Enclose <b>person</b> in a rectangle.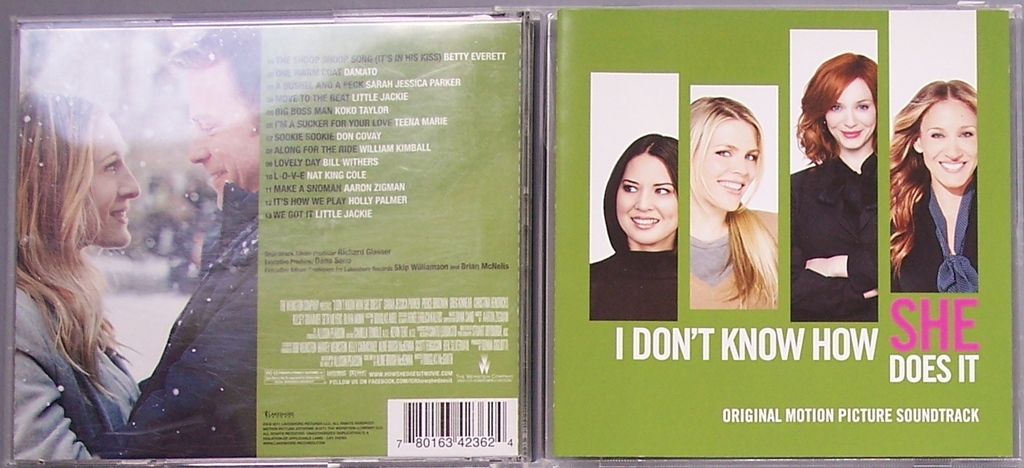
rect(785, 47, 877, 325).
